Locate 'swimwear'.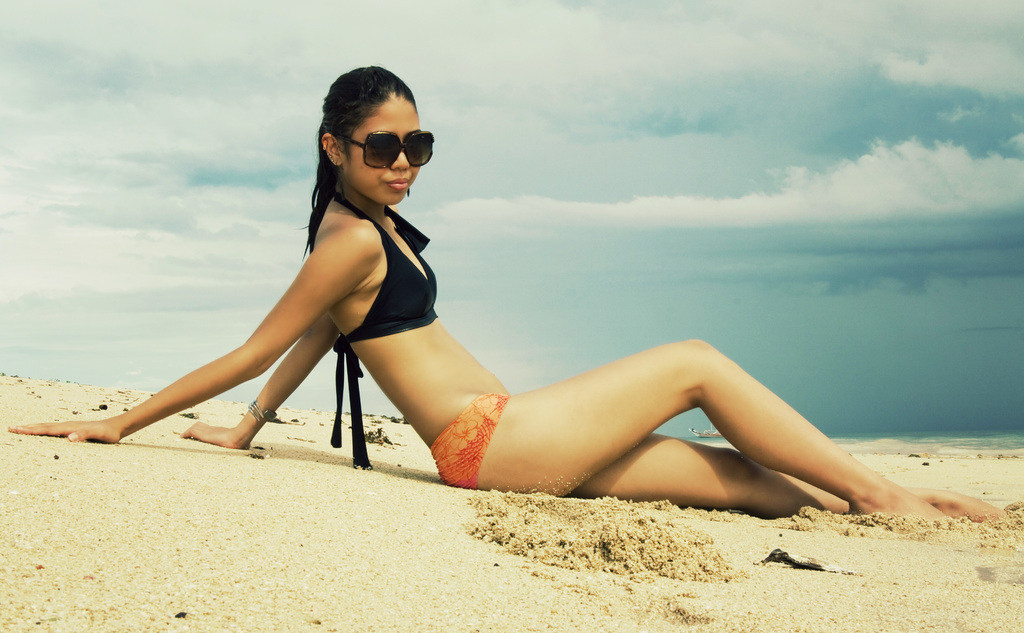
Bounding box: bbox=[429, 399, 509, 488].
